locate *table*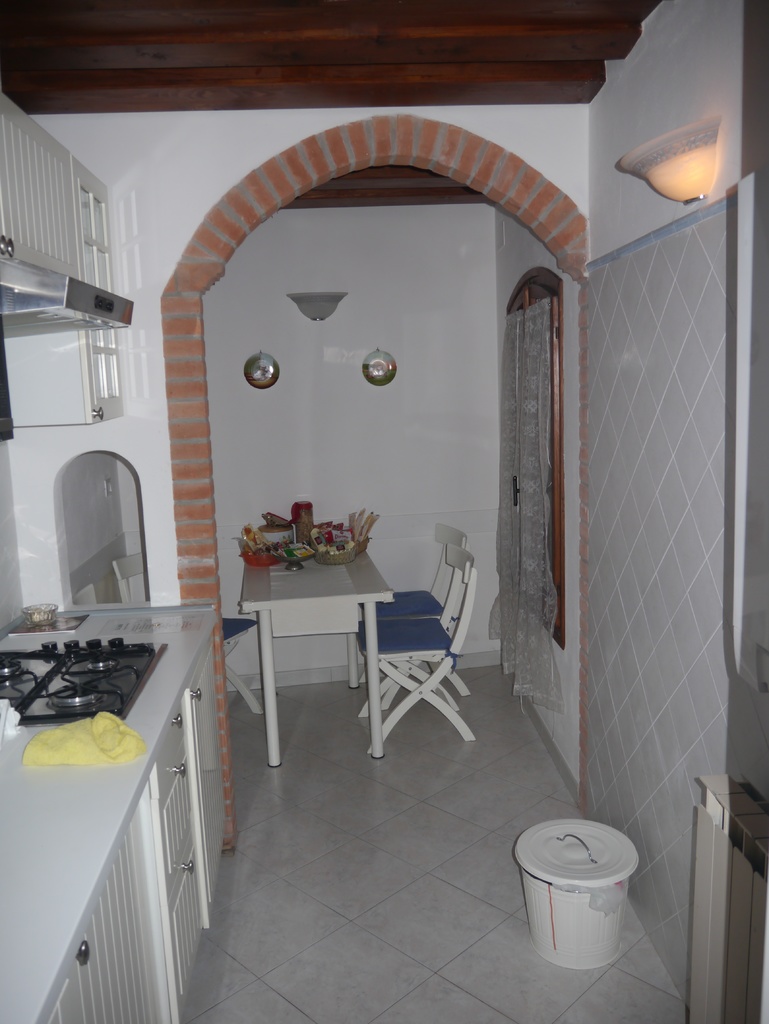
(238,550,395,769)
